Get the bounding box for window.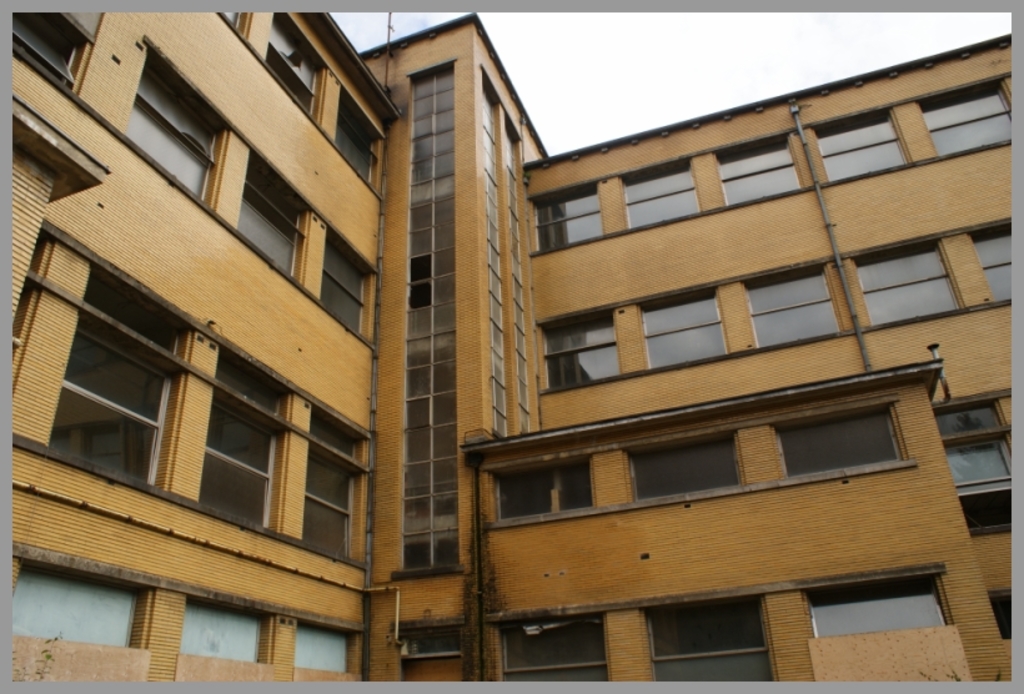
crop(236, 154, 310, 282).
